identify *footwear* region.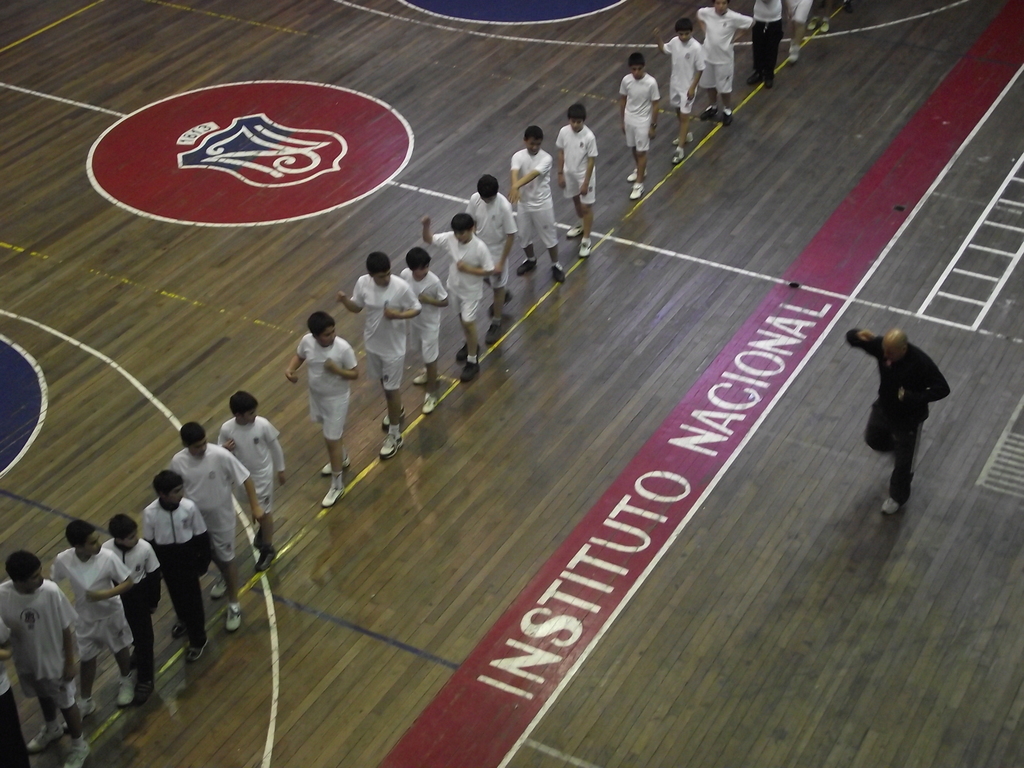
Region: (187, 639, 209, 658).
